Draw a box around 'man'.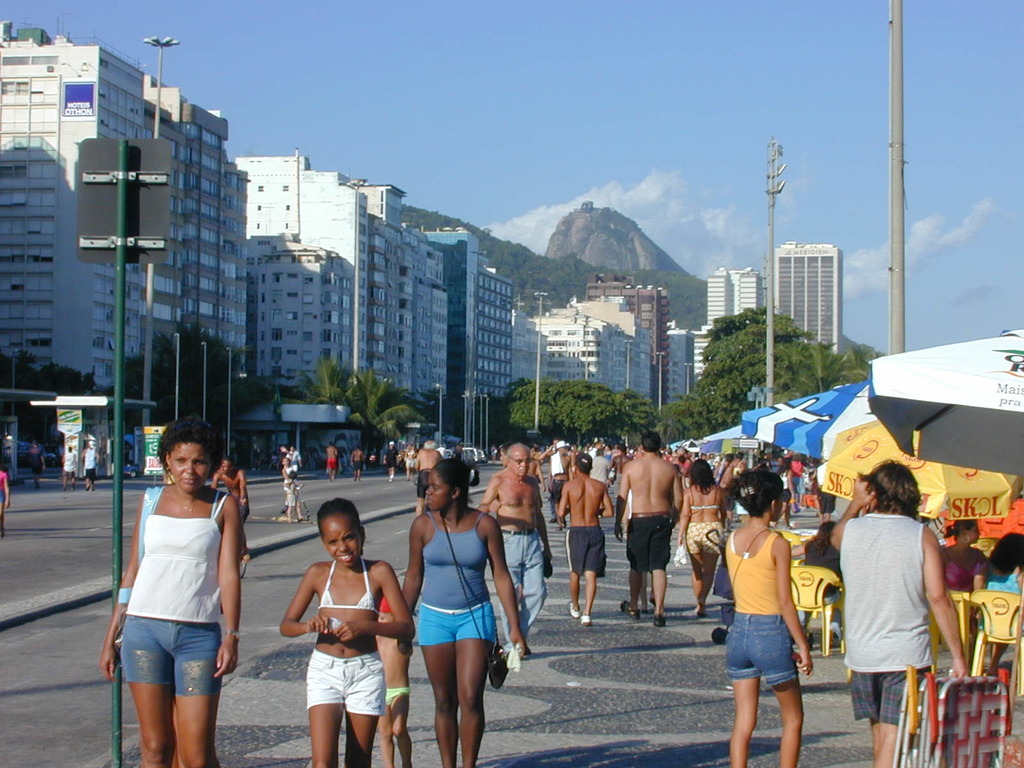
region(477, 440, 554, 659).
